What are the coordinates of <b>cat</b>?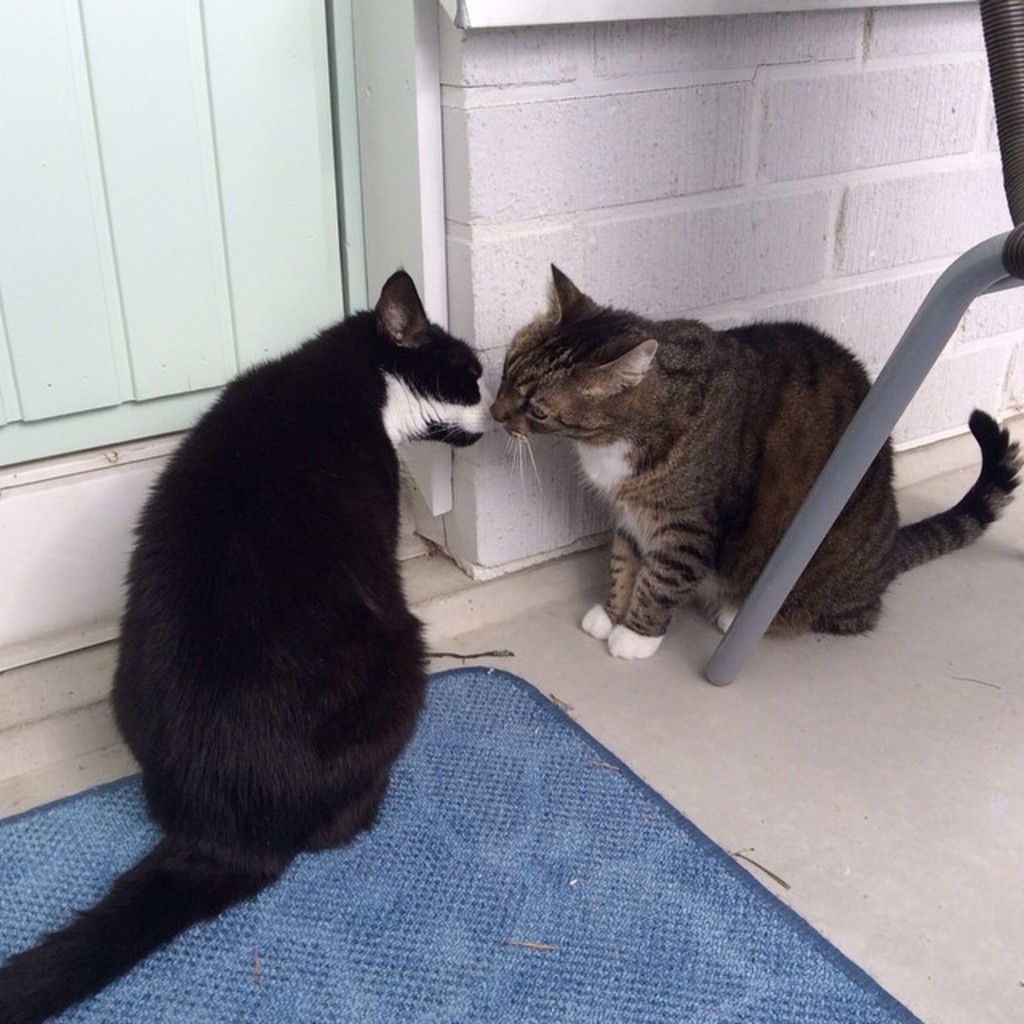
box(0, 264, 499, 1022).
